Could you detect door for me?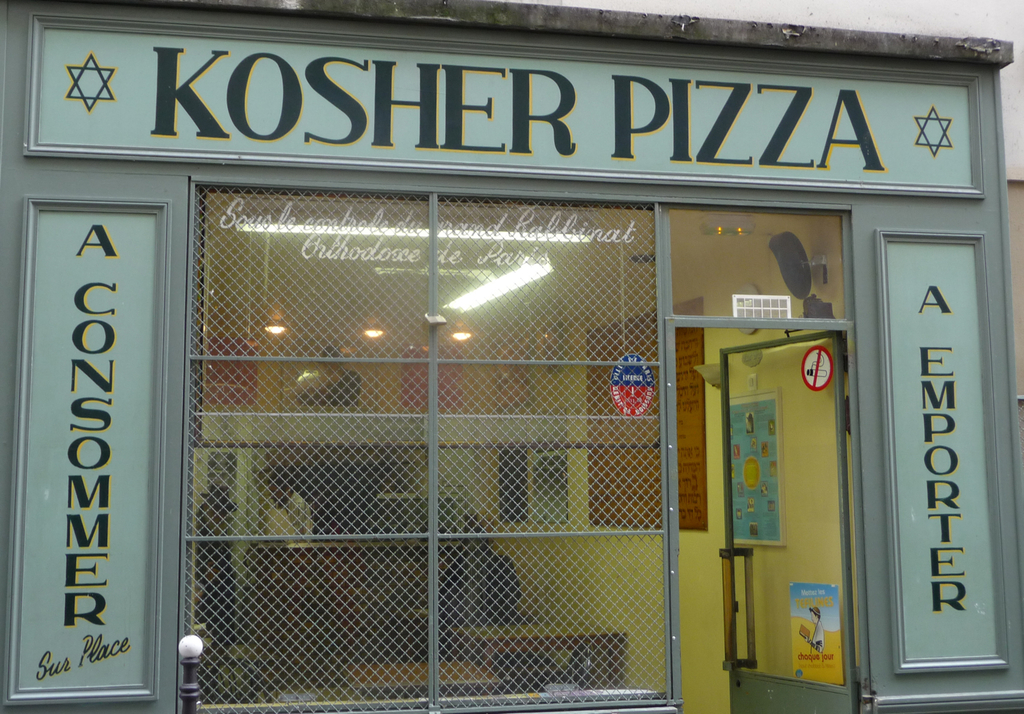
Detection result: BBox(692, 248, 857, 668).
